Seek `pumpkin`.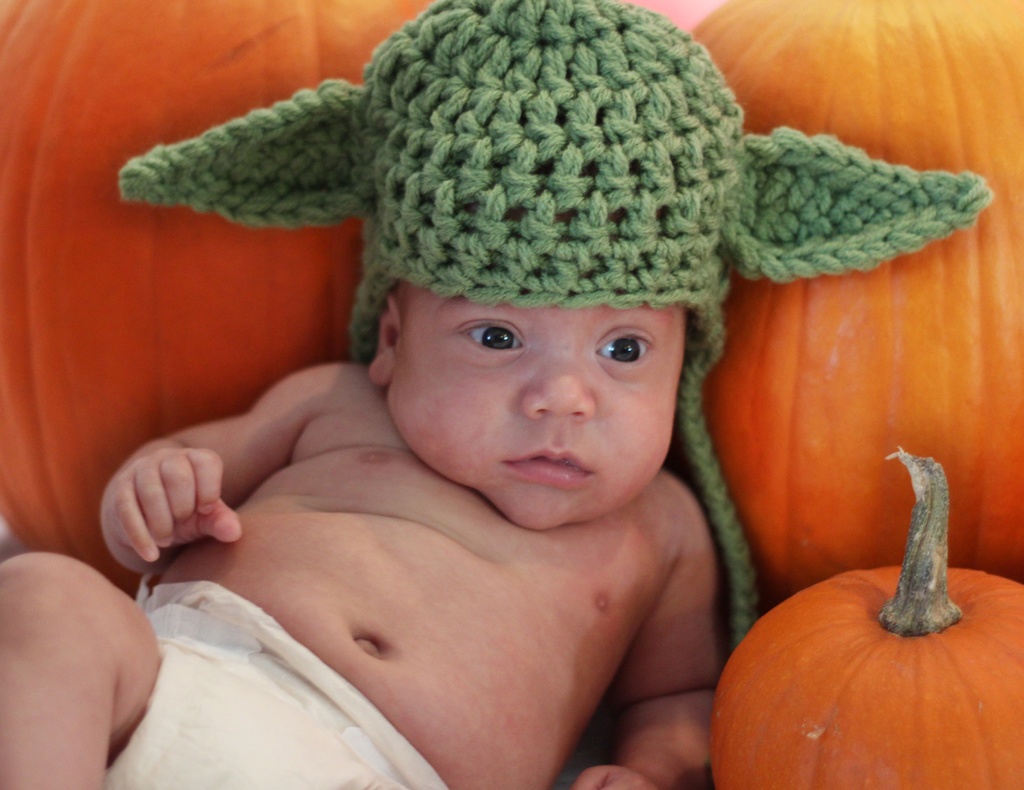
left=700, top=457, right=1023, bottom=789.
